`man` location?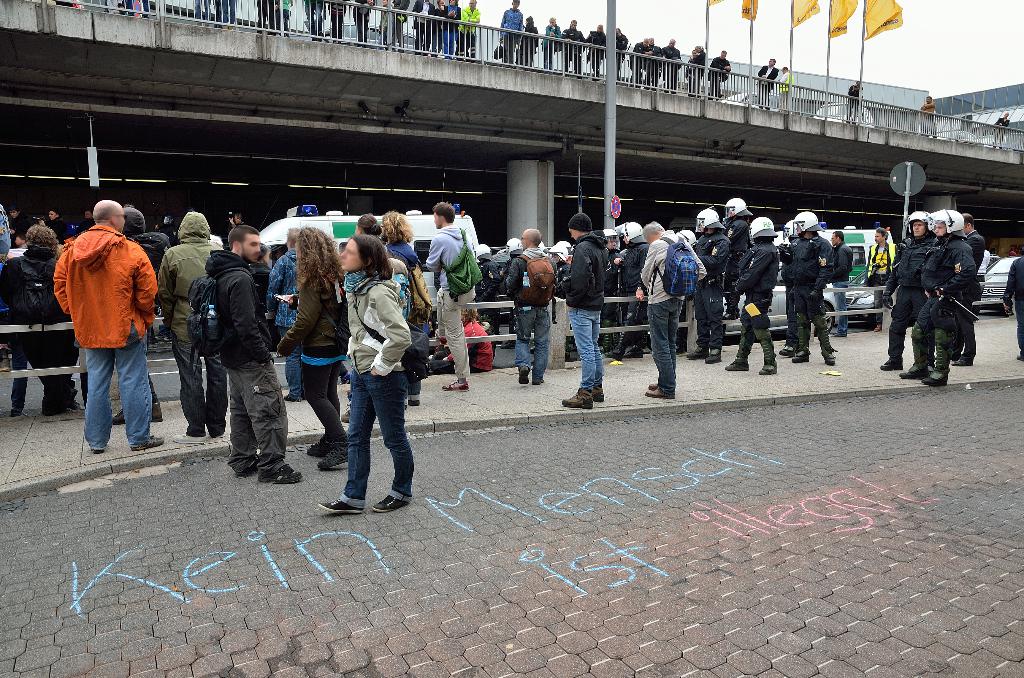
region(708, 49, 732, 101)
